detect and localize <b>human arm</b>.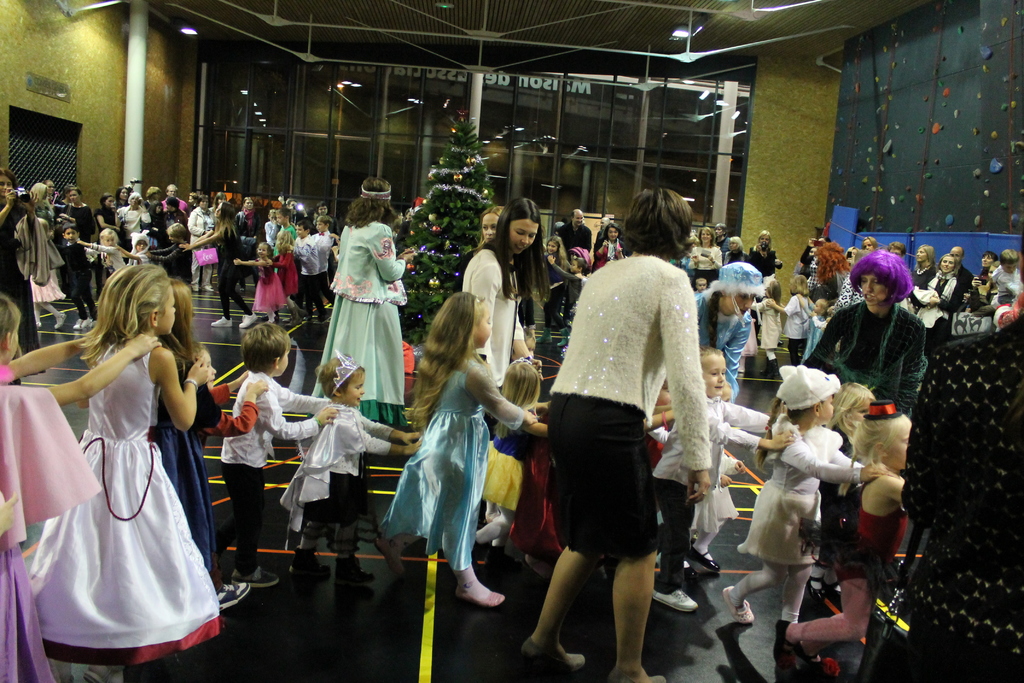
Localized at l=148, t=243, r=173, b=254.
